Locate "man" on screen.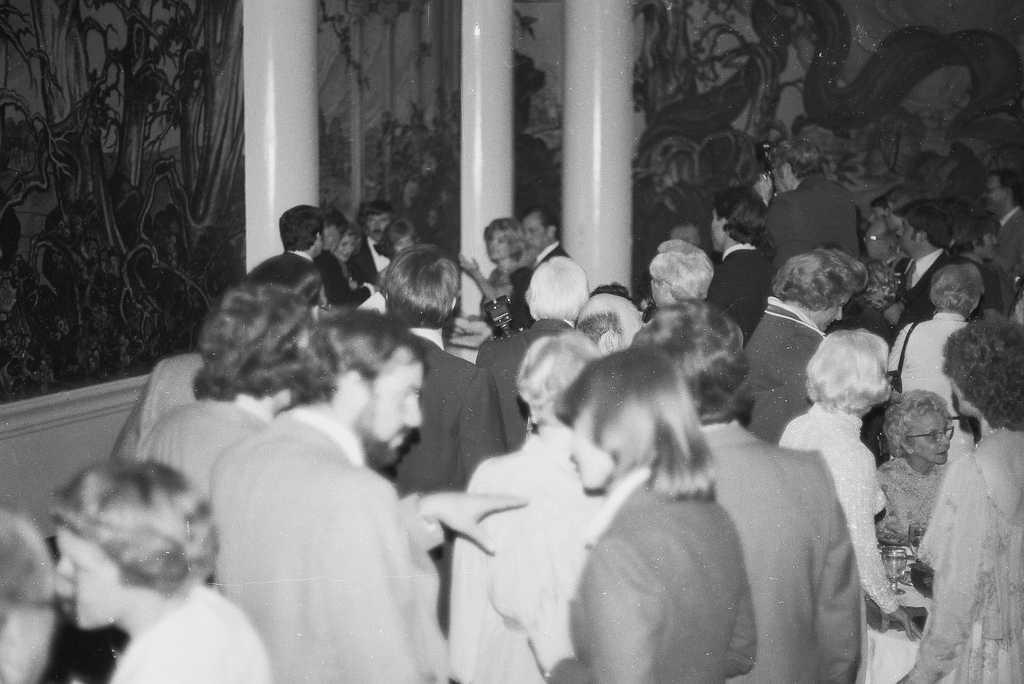
On screen at [206,309,527,683].
